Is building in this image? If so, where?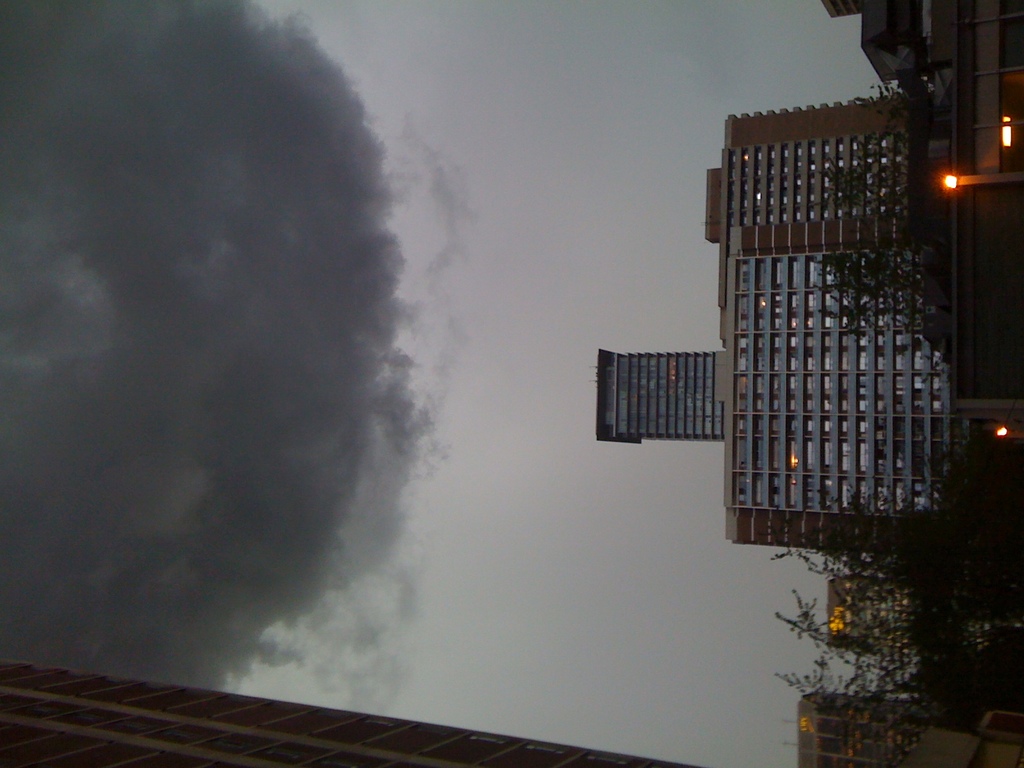
Yes, at <bbox>793, 696, 1023, 767</bbox>.
